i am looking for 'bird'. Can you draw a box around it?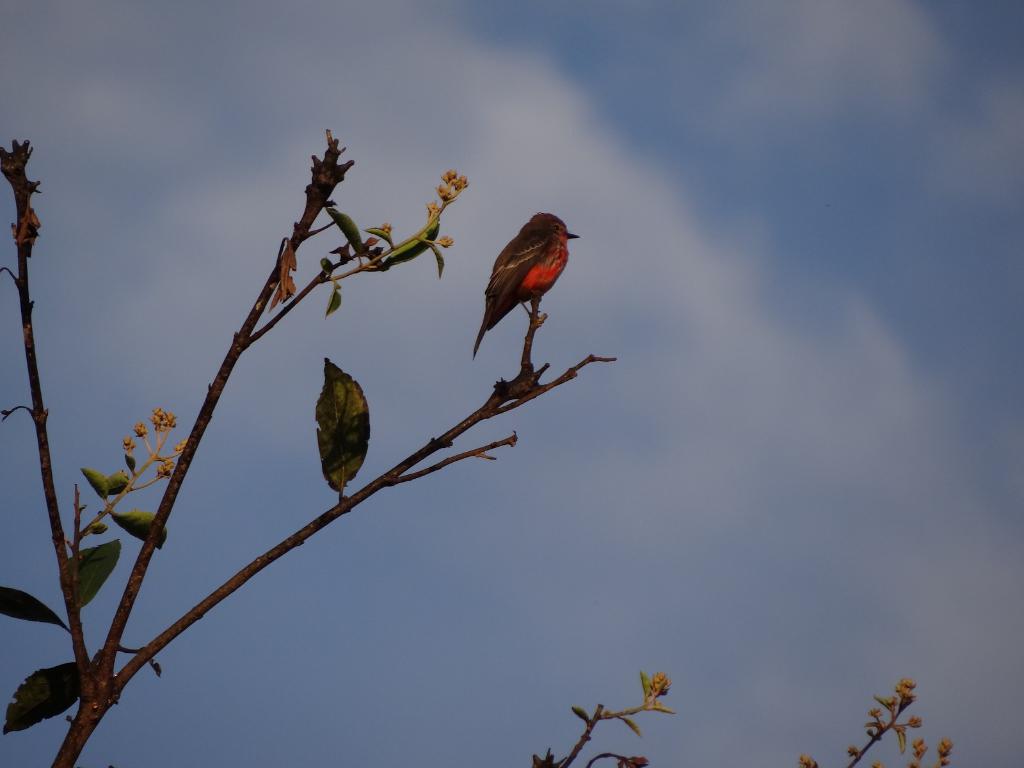
Sure, the bounding box is left=461, top=208, right=580, bottom=369.
